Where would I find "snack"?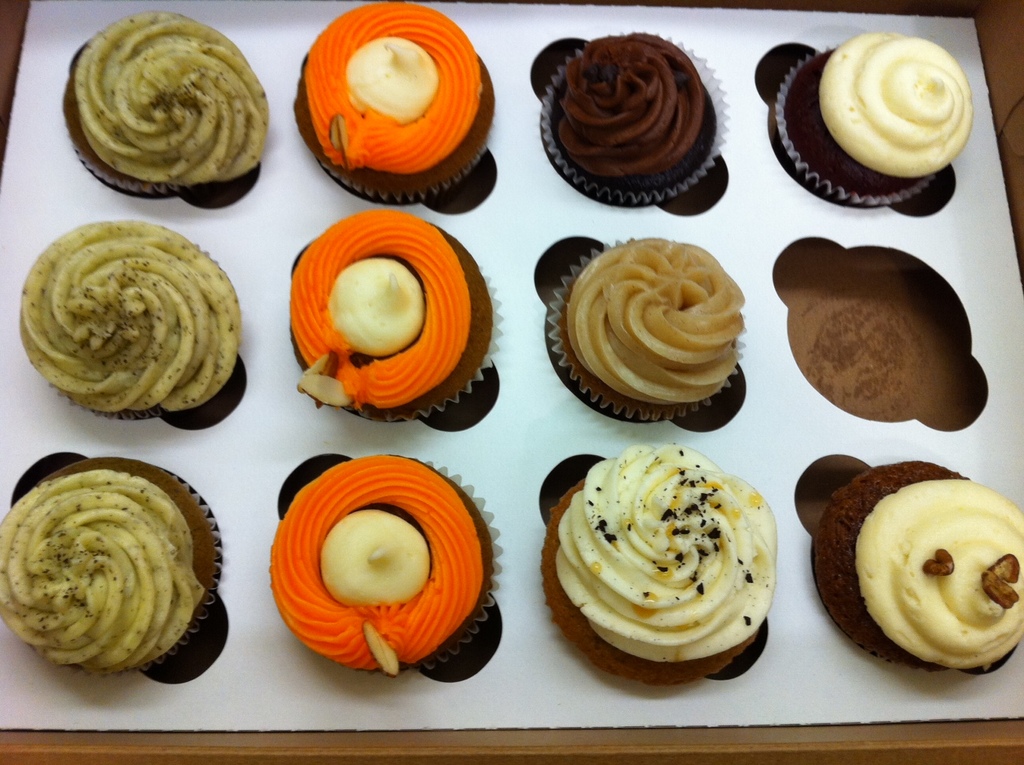
At [534,36,720,214].
